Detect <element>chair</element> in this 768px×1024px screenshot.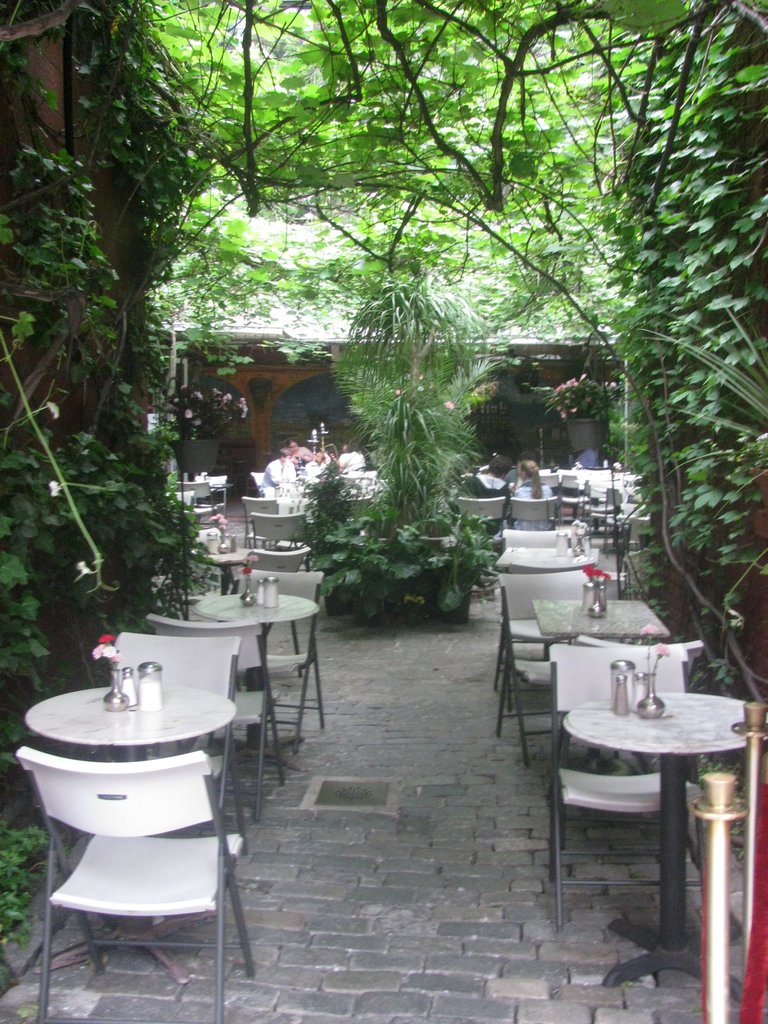
Detection: {"left": 144, "top": 616, "right": 289, "bottom": 789}.
